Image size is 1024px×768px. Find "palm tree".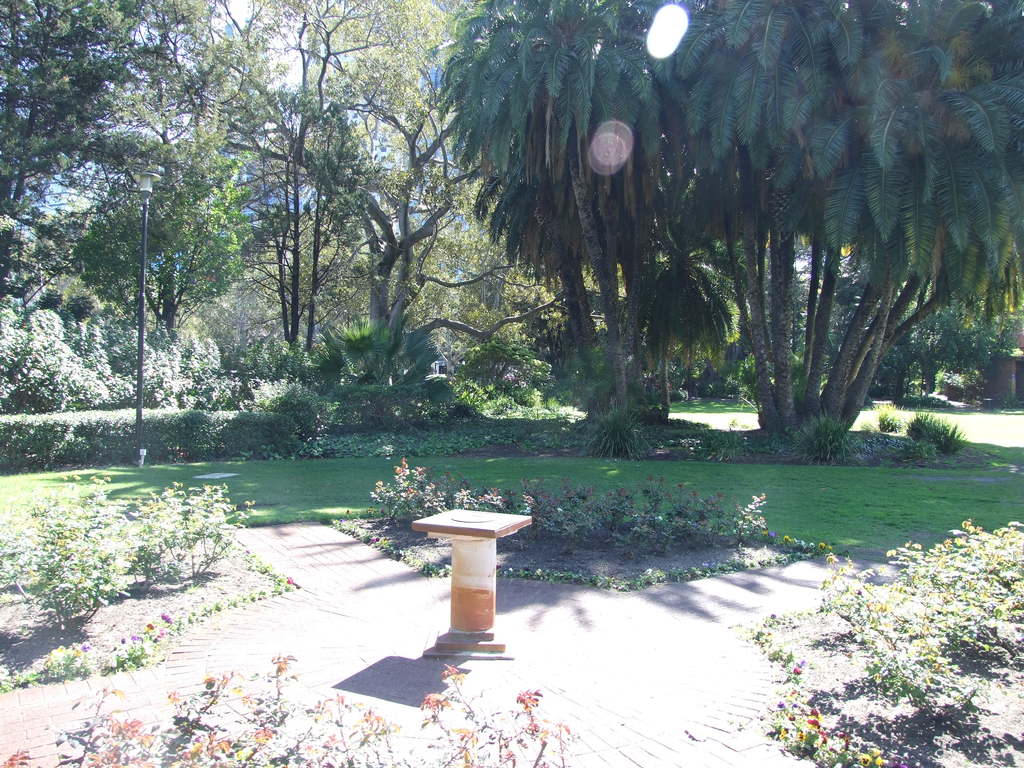
box(311, 323, 453, 406).
